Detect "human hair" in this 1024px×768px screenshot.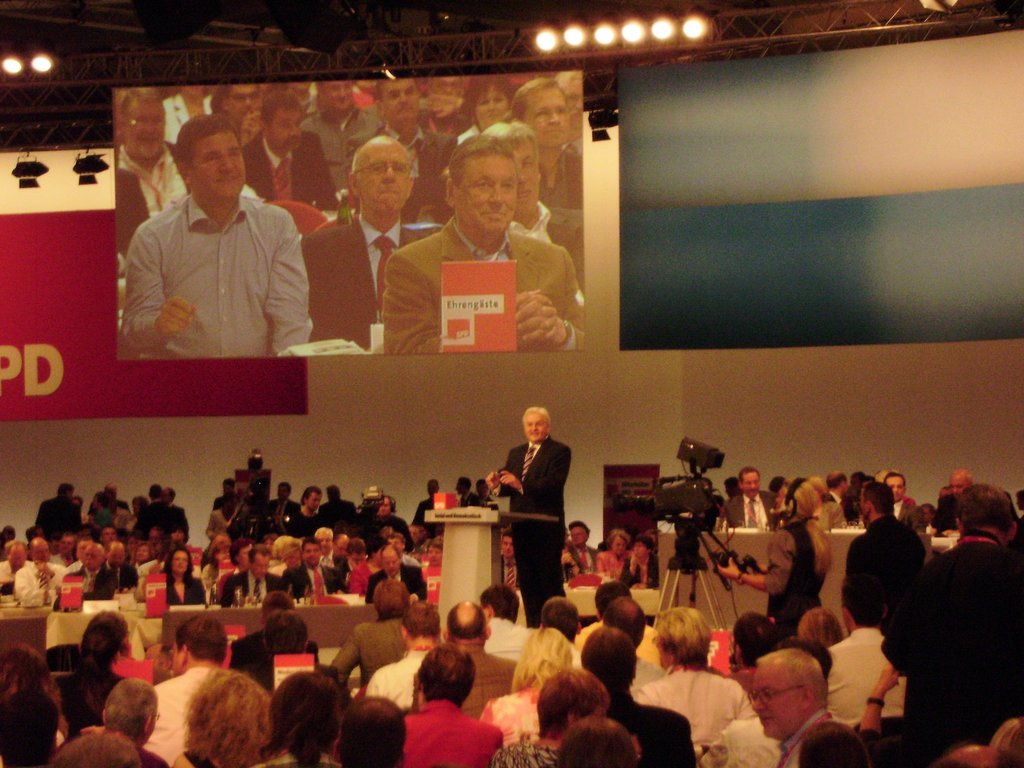
Detection: box(448, 135, 511, 190).
